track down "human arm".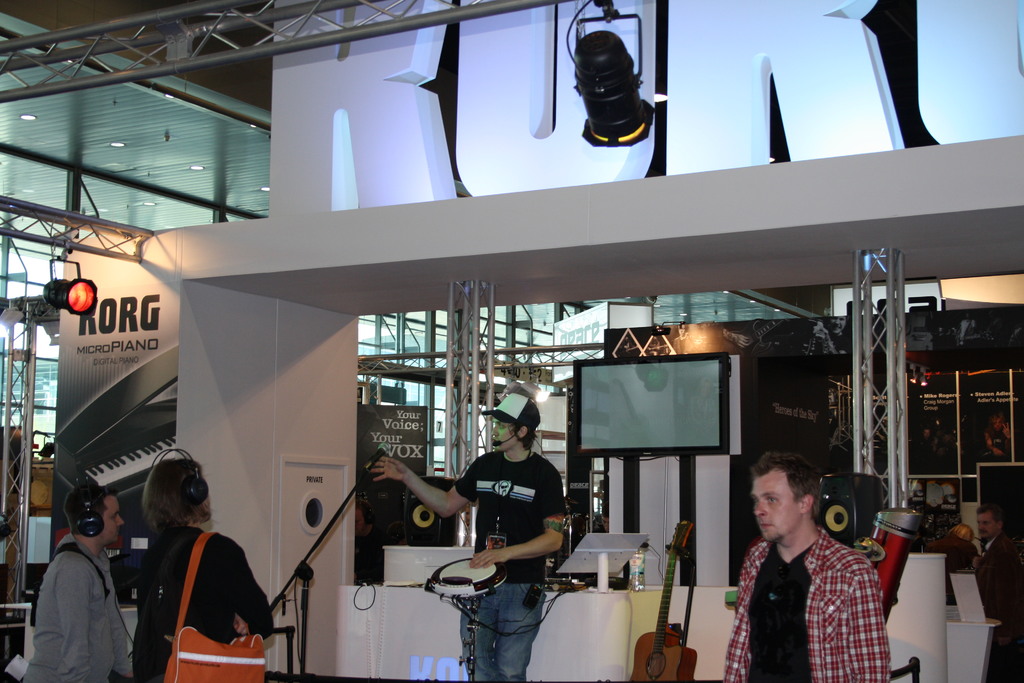
Tracked to 45:552:98:682.
